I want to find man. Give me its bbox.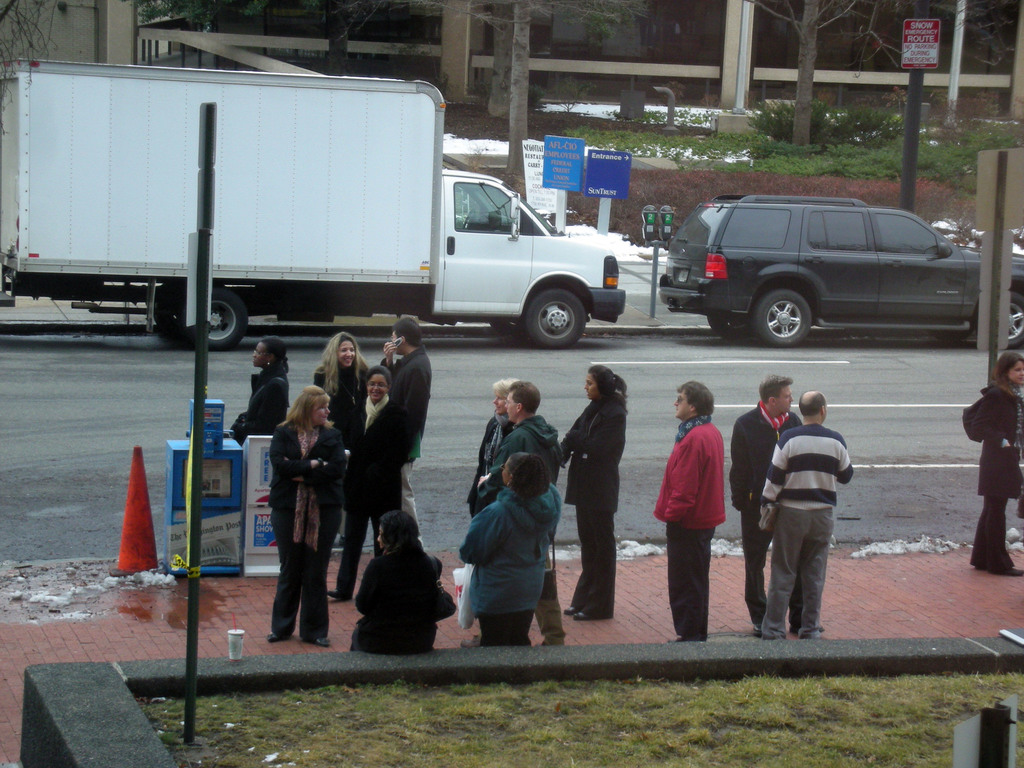
<bbox>463, 377, 572, 651</bbox>.
